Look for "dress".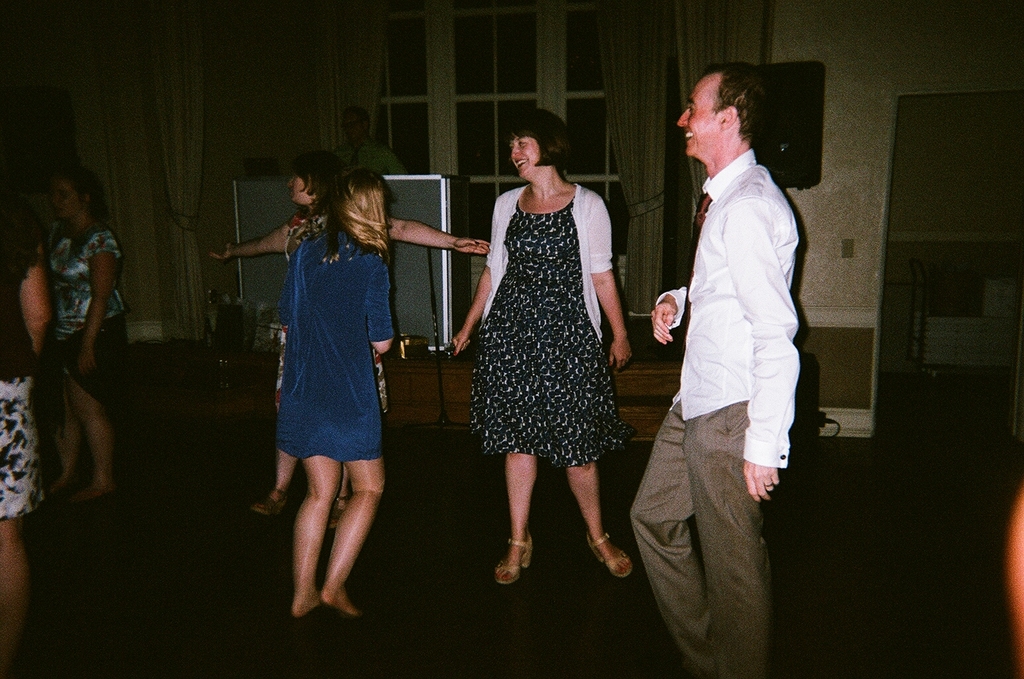
Found: l=468, t=184, r=627, b=471.
